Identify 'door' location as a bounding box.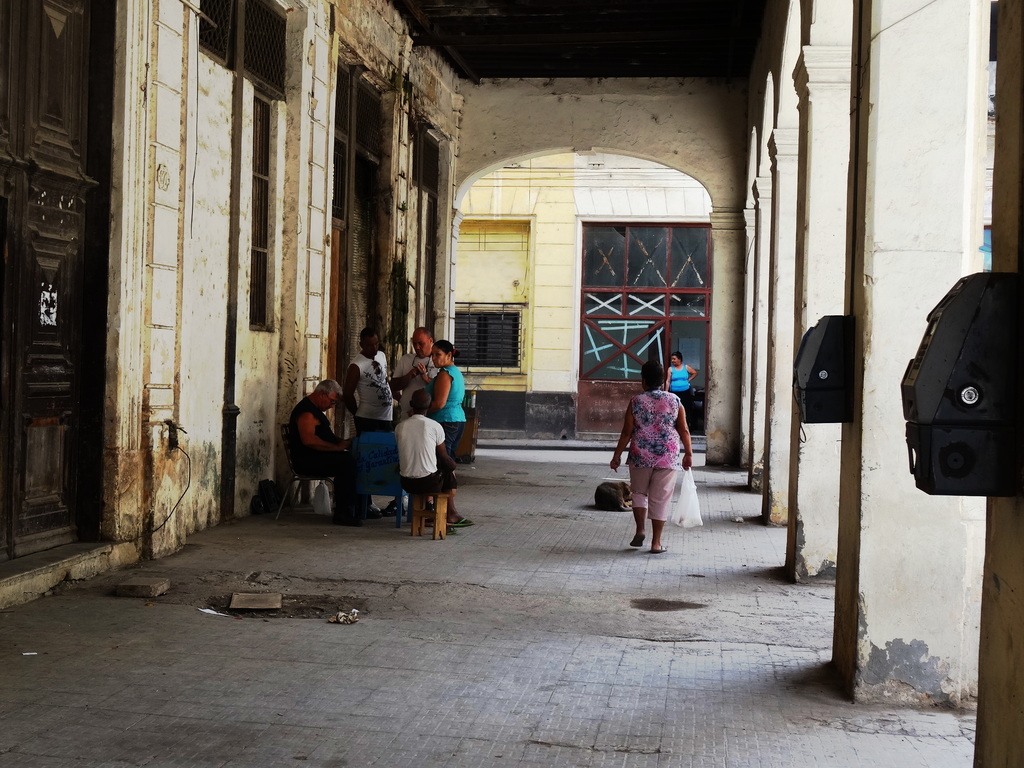
box(0, 0, 116, 582).
